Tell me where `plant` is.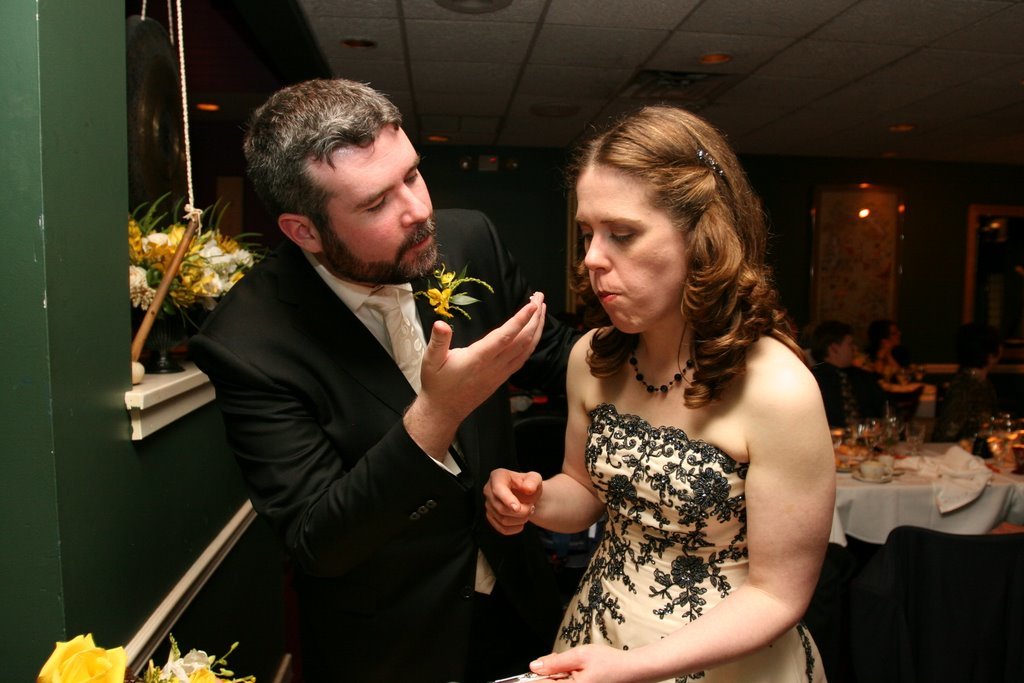
`plant` is at select_region(118, 193, 248, 353).
